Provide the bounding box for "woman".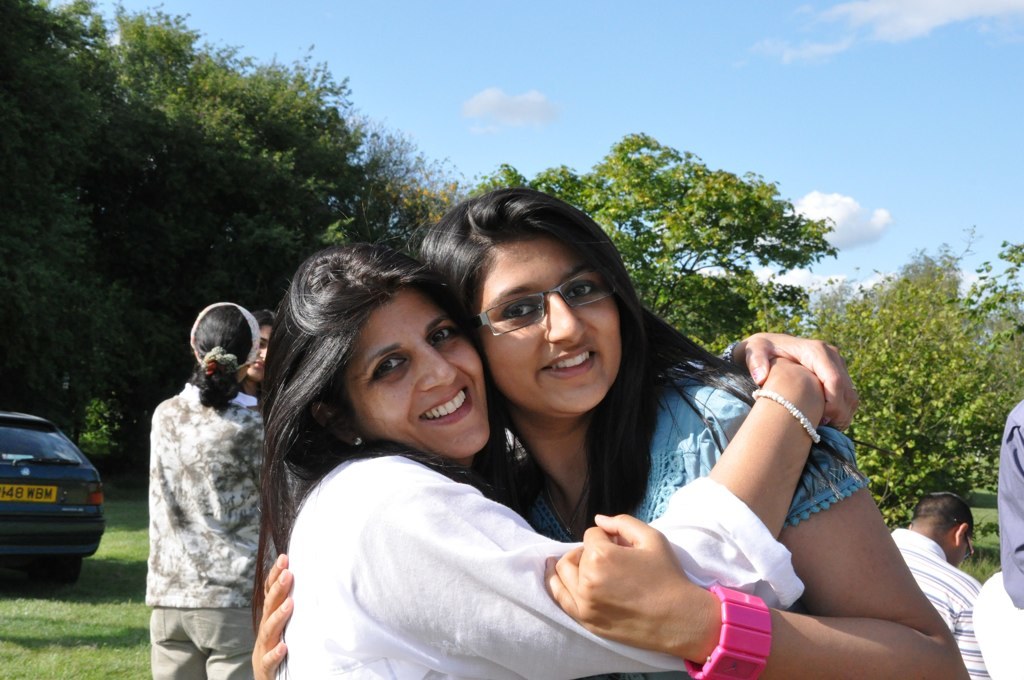
[x1=250, y1=240, x2=853, y2=679].
